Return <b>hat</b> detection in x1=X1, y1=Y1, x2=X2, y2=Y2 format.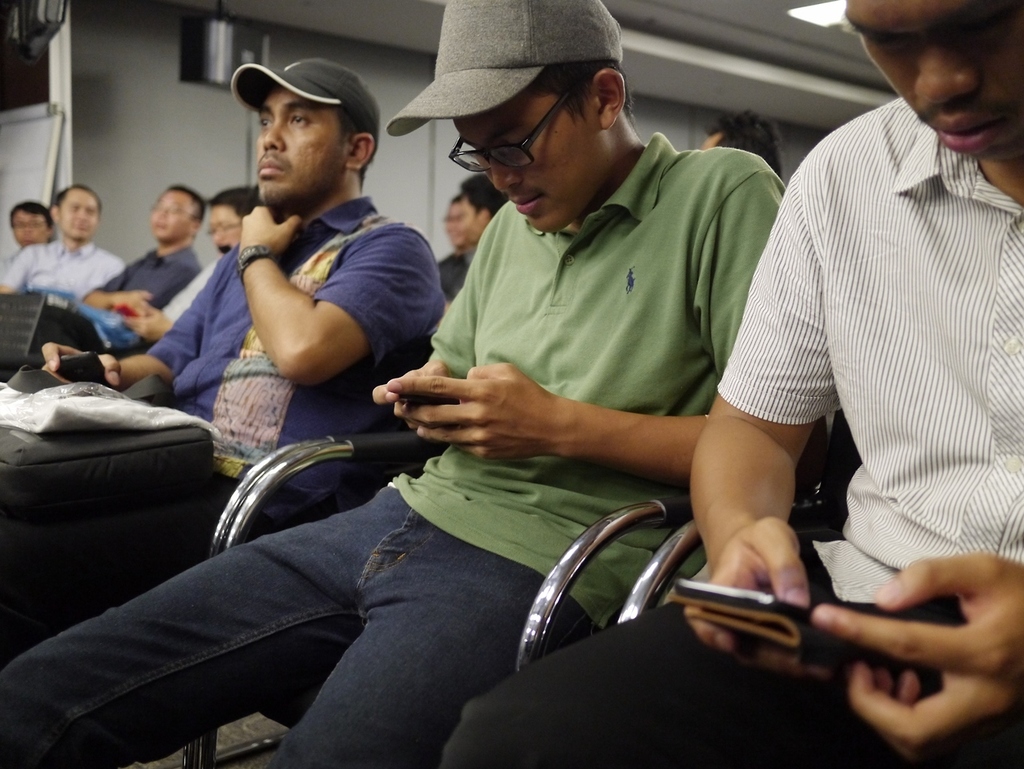
x1=230, y1=53, x2=382, y2=149.
